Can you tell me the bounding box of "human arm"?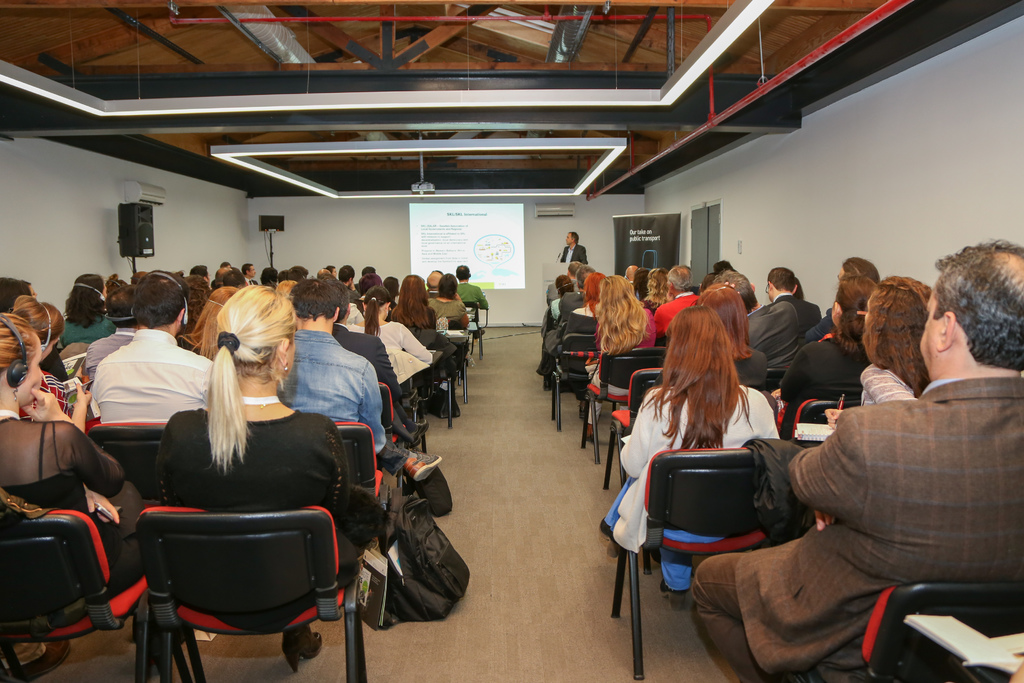
x1=394, y1=317, x2=430, y2=368.
